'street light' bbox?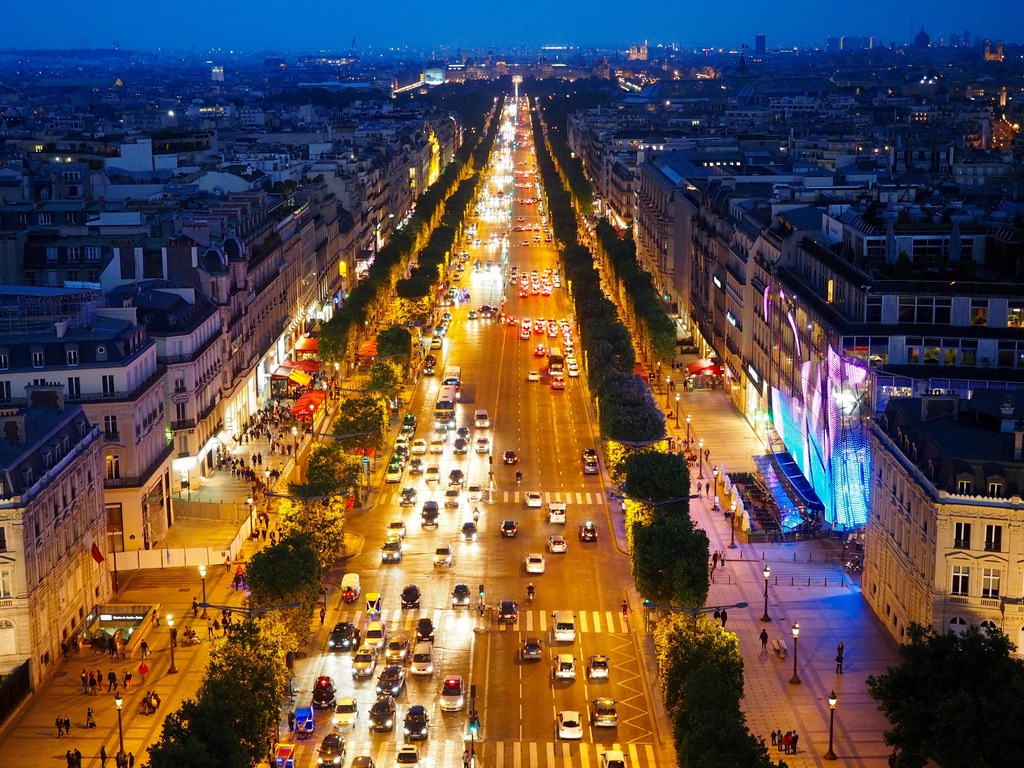
locate(694, 438, 703, 481)
